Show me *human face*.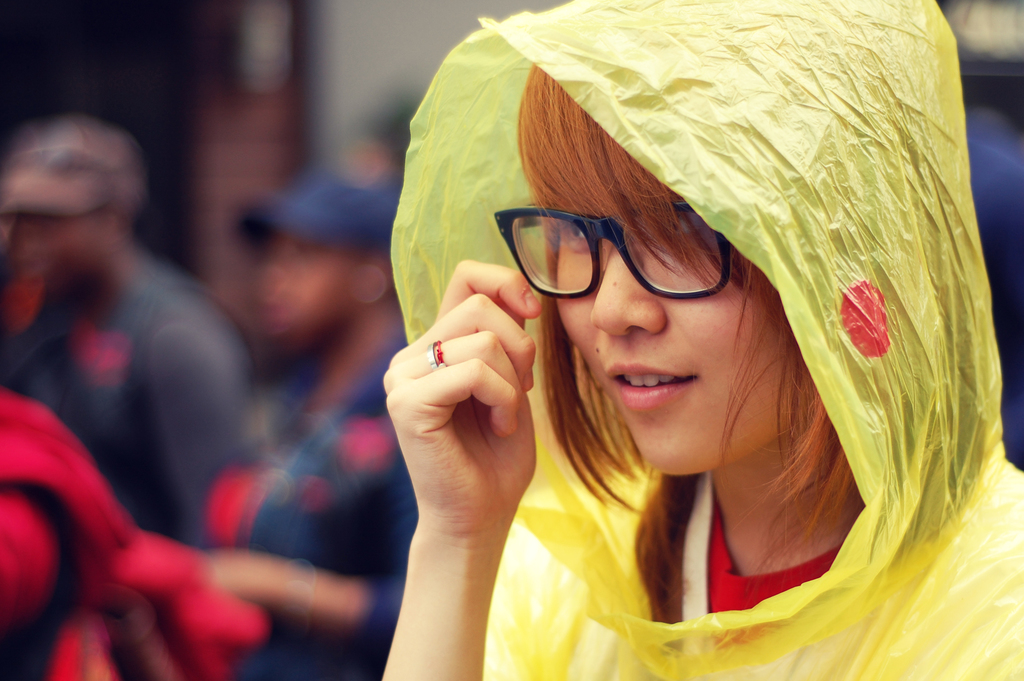
*human face* is here: 550/201/797/475.
